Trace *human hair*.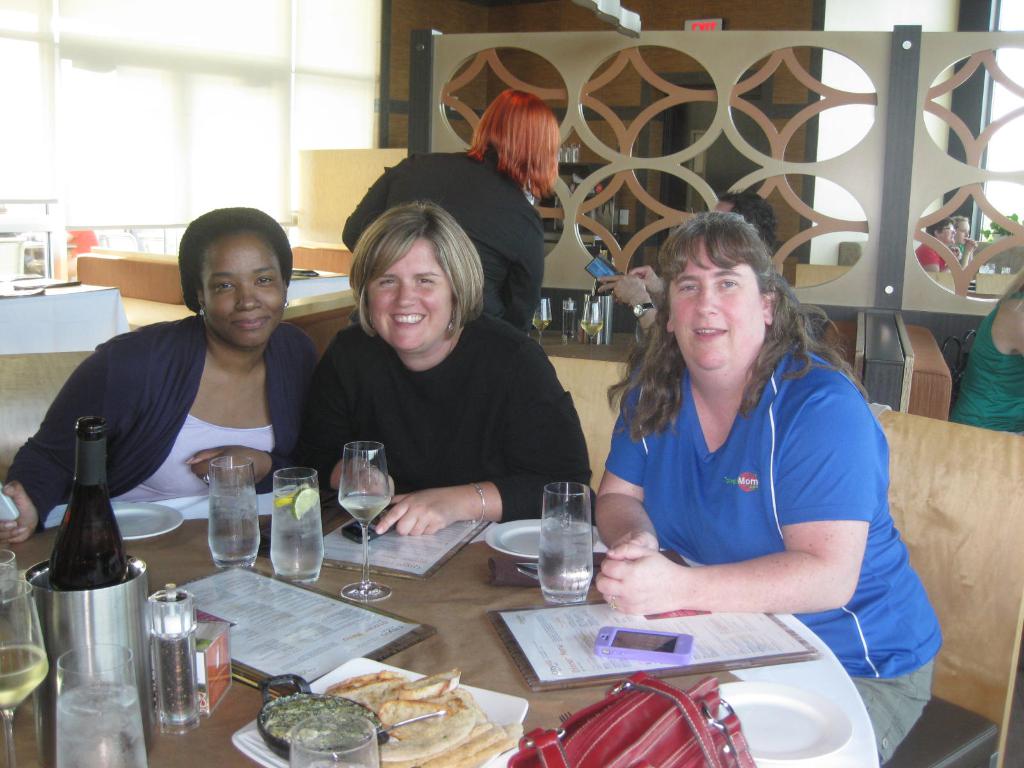
Traced to 346:196:486:339.
